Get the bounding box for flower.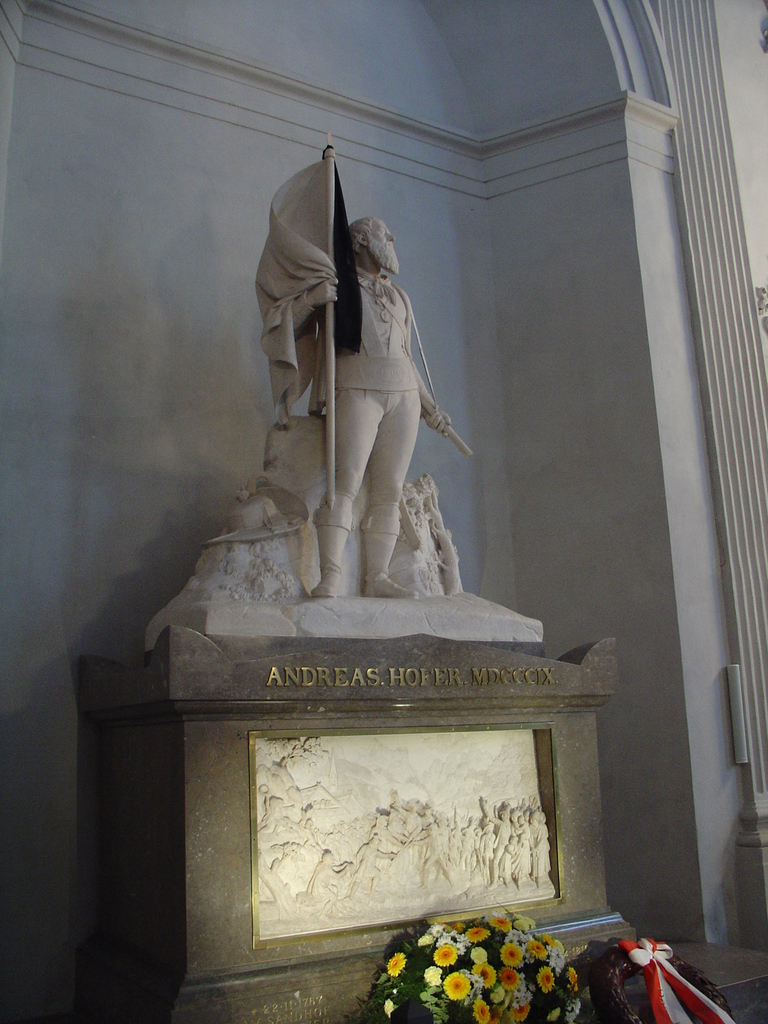
x1=413, y1=934, x2=435, y2=946.
